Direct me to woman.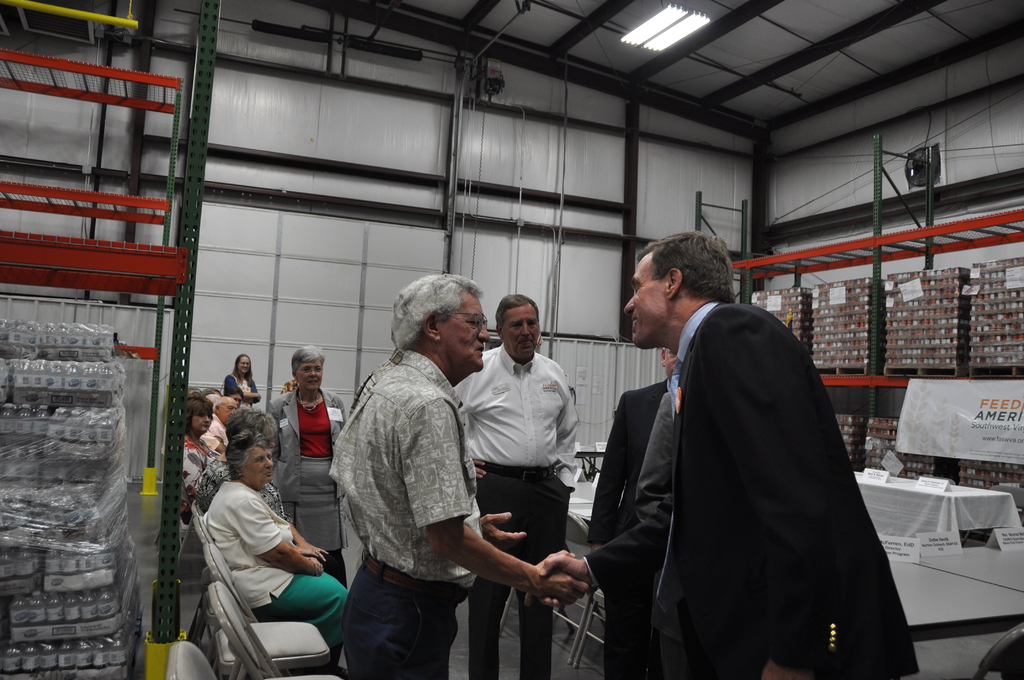
Direction: locate(266, 343, 348, 588).
